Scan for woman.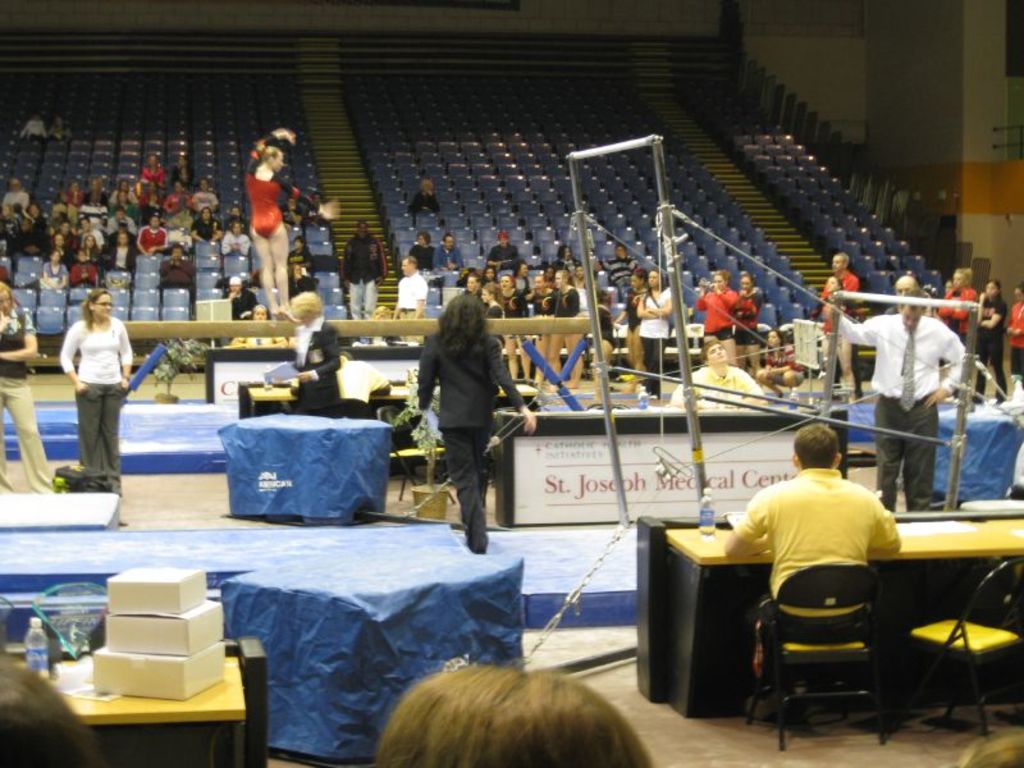
Scan result: bbox(974, 278, 1007, 403).
